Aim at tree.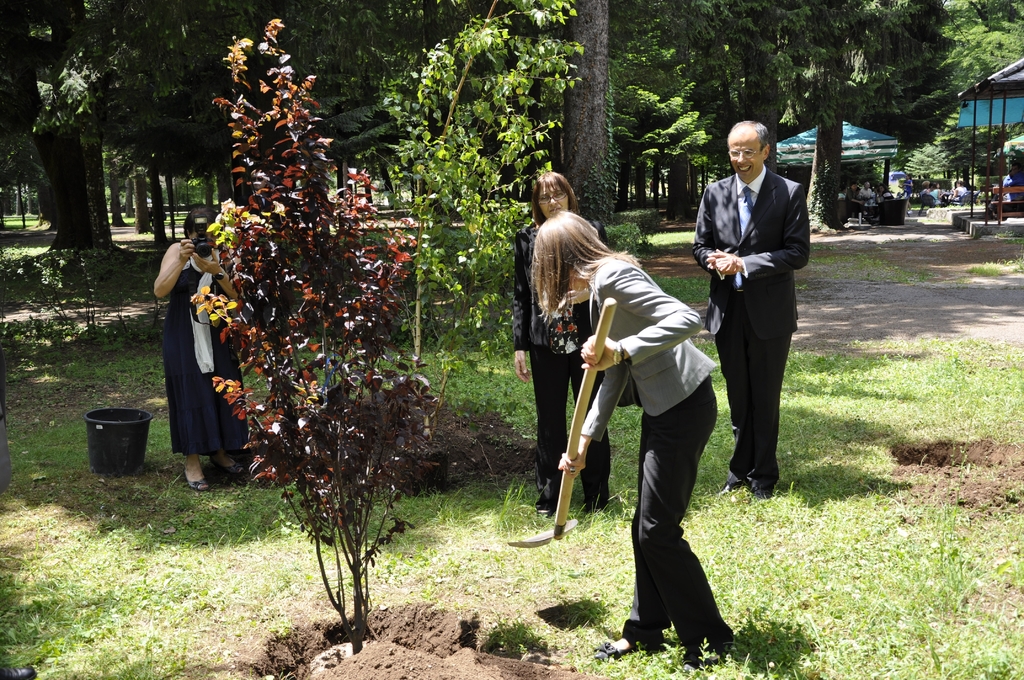
Aimed at x1=557 y1=0 x2=616 y2=241.
